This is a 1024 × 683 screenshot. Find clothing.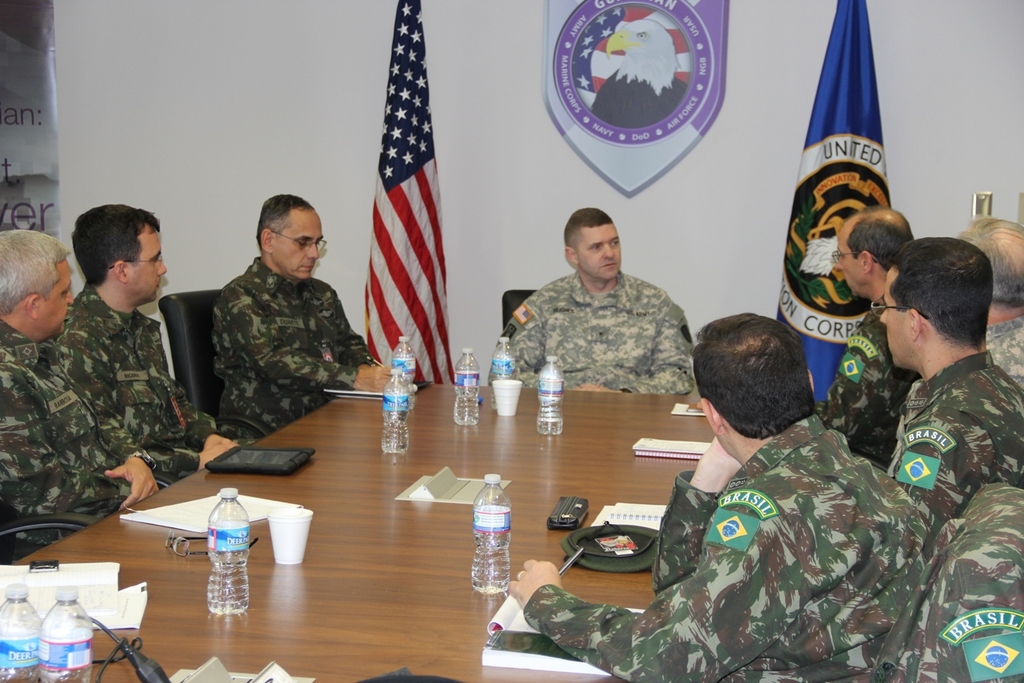
Bounding box: bbox(491, 272, 694, 394).
